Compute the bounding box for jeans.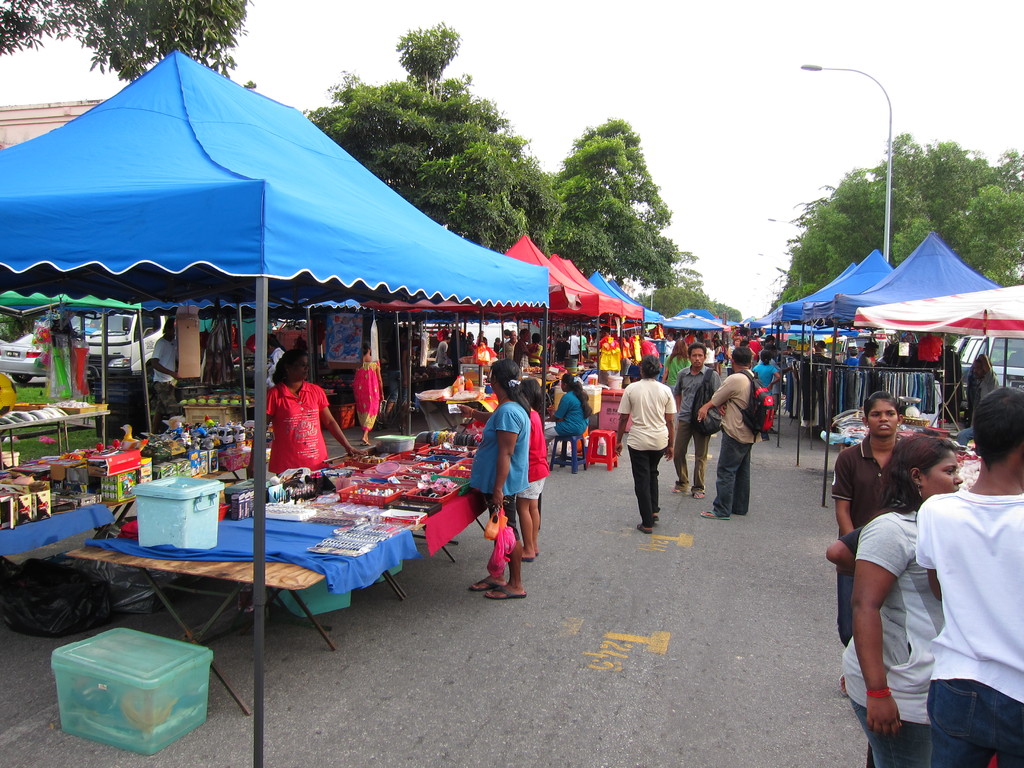
rect(840, 566, 852, 646).
